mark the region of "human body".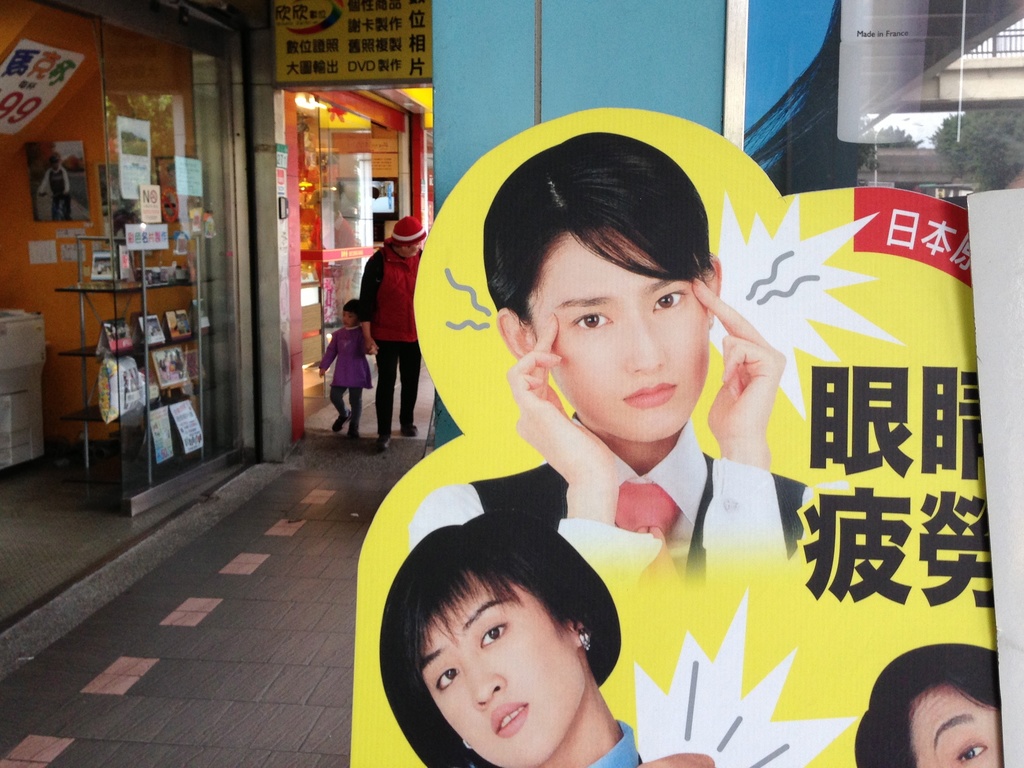
Region: l=337, t=502, r=674, b=767.
